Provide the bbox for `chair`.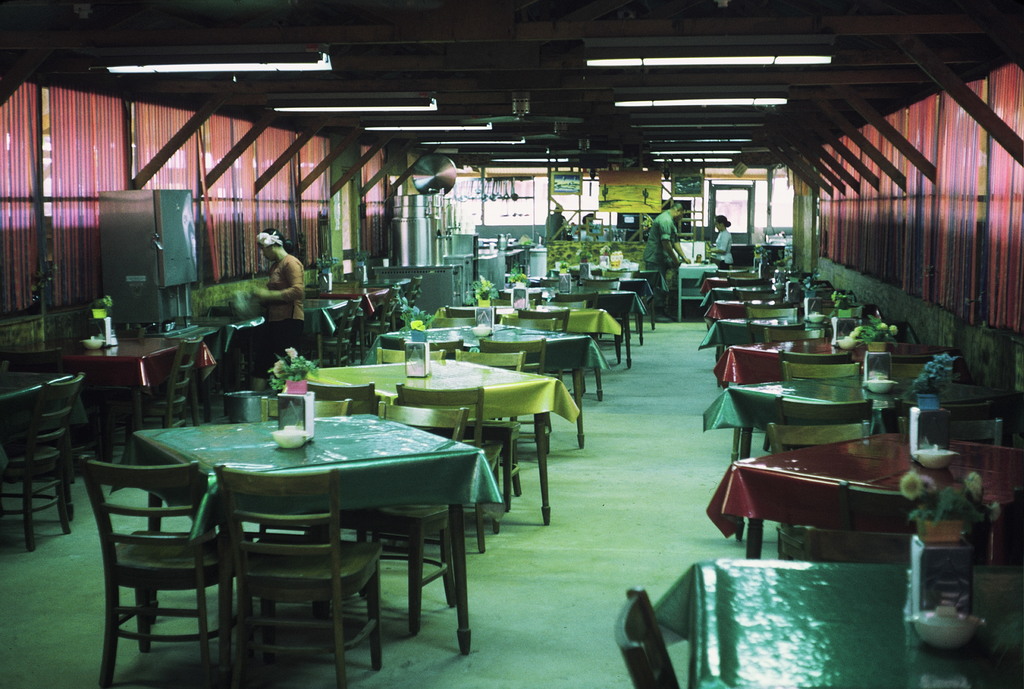
83 456 249 688.
